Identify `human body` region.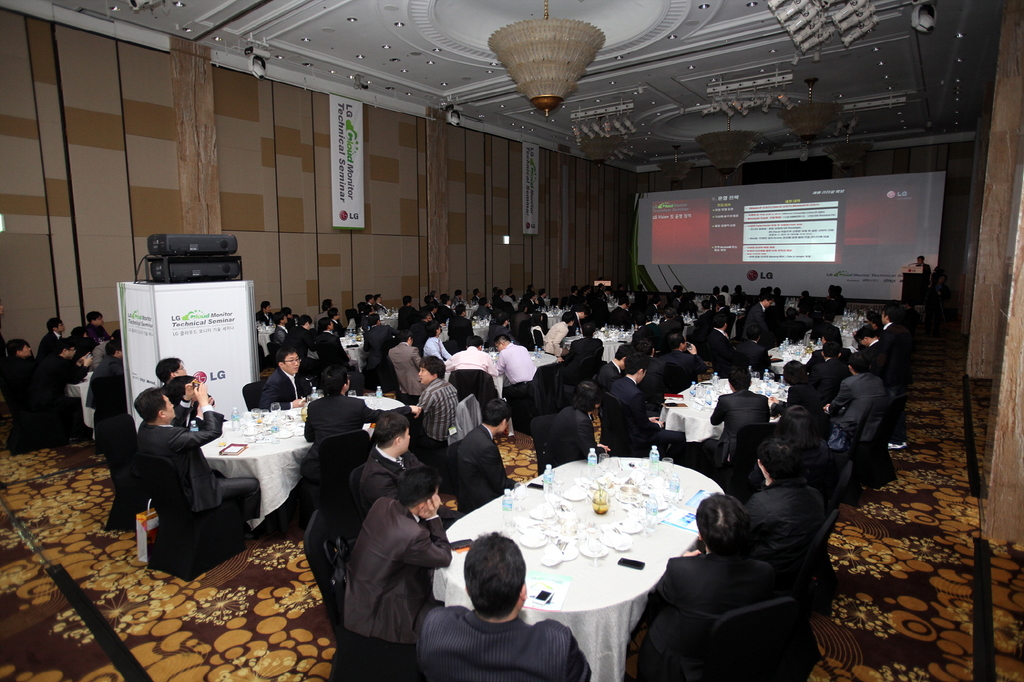
Region: 472,294,490,325.
